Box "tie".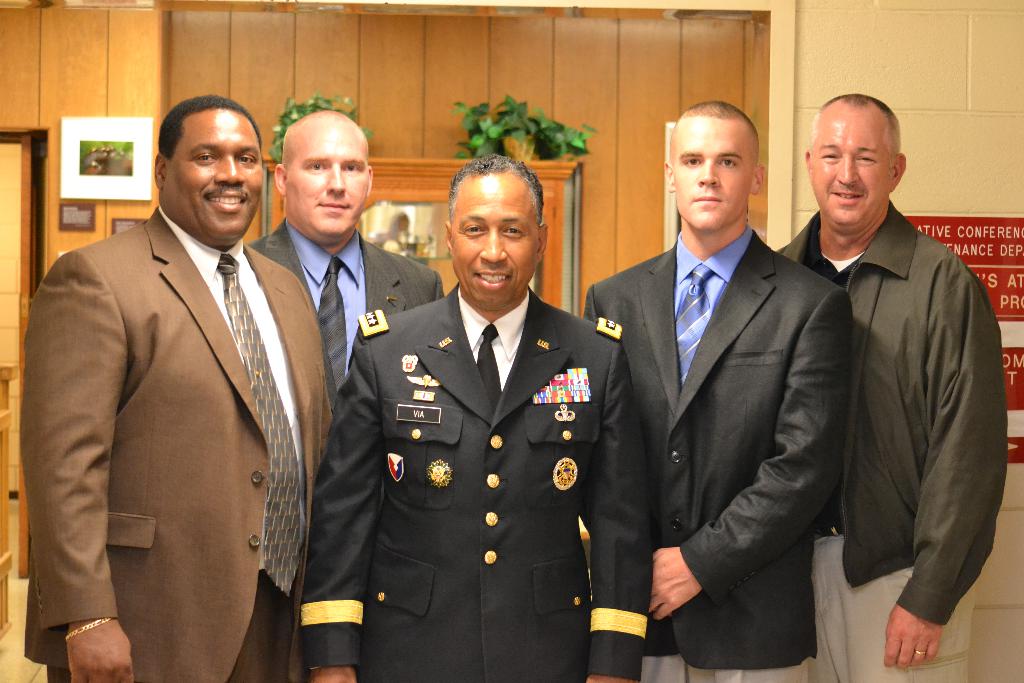
pyautogui.locateOnScreen(475, 324, 499, 411).
